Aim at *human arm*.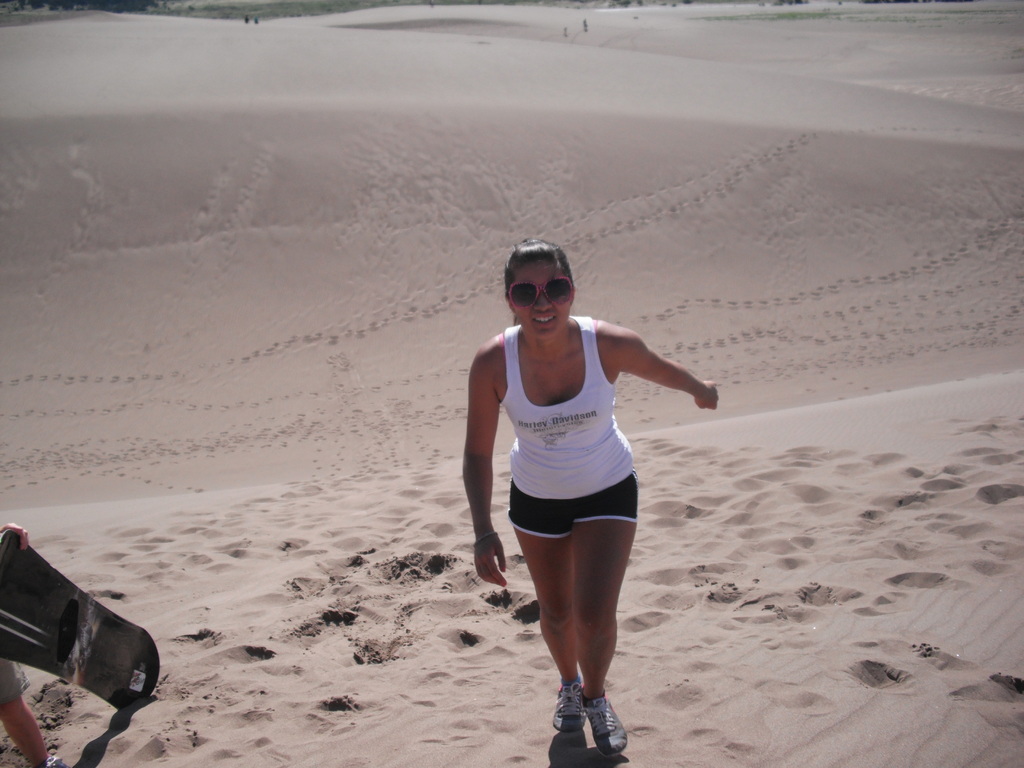
Aimed at (460,342,515,587).
